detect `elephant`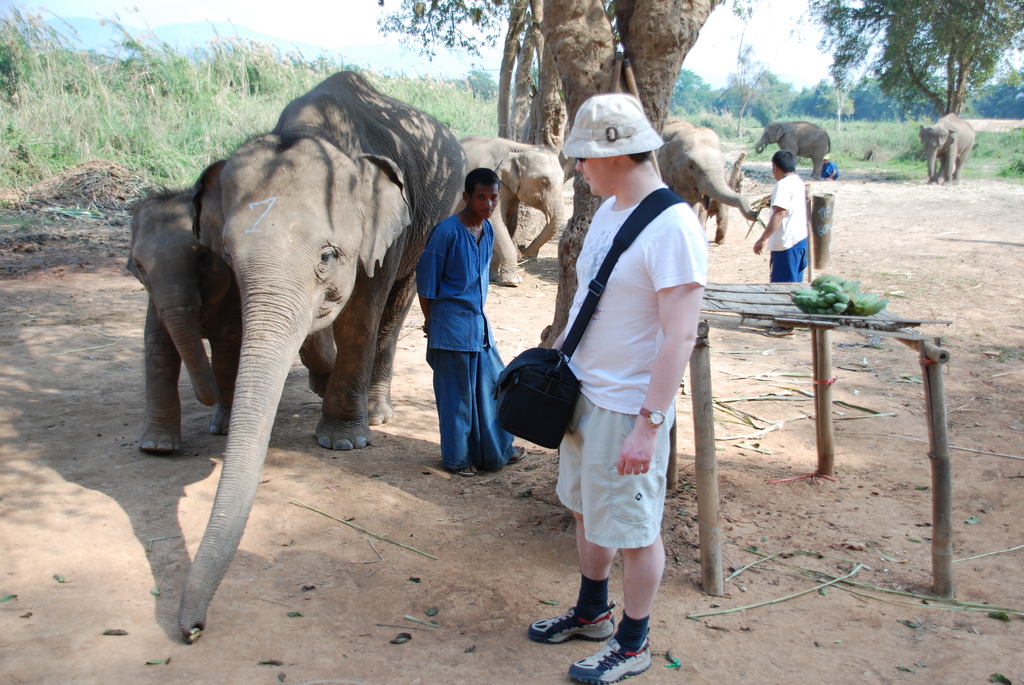
(650, 118, 755, 239)
